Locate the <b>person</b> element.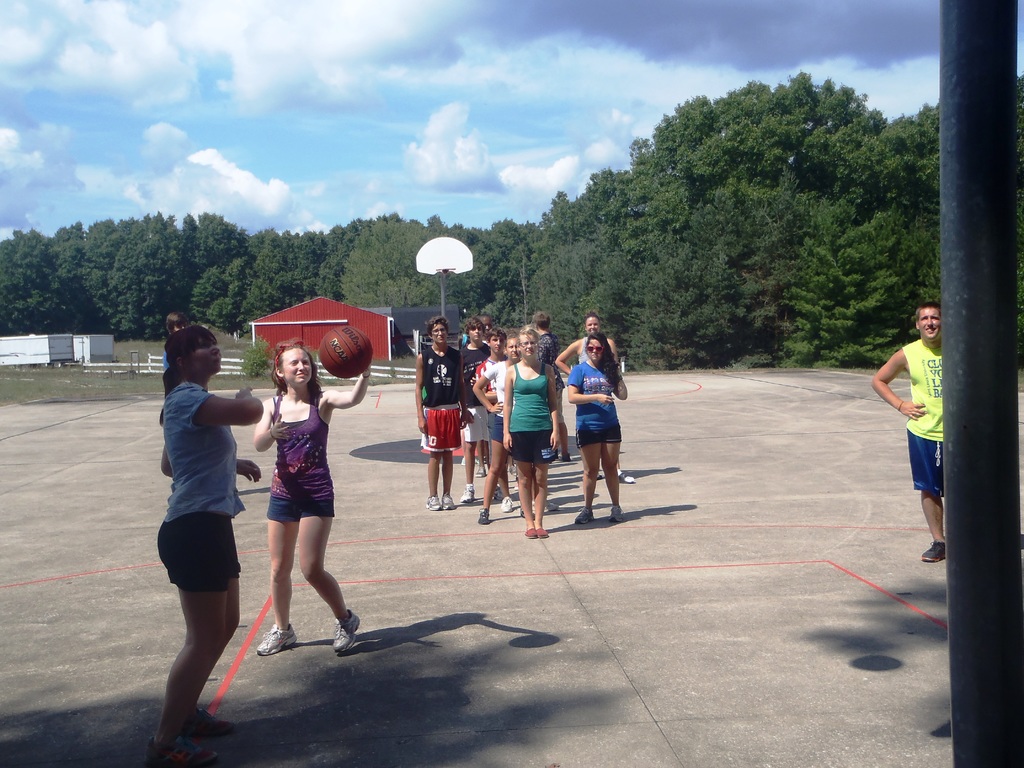
Element bbox: bbox=(411, 312, 473, 505).
